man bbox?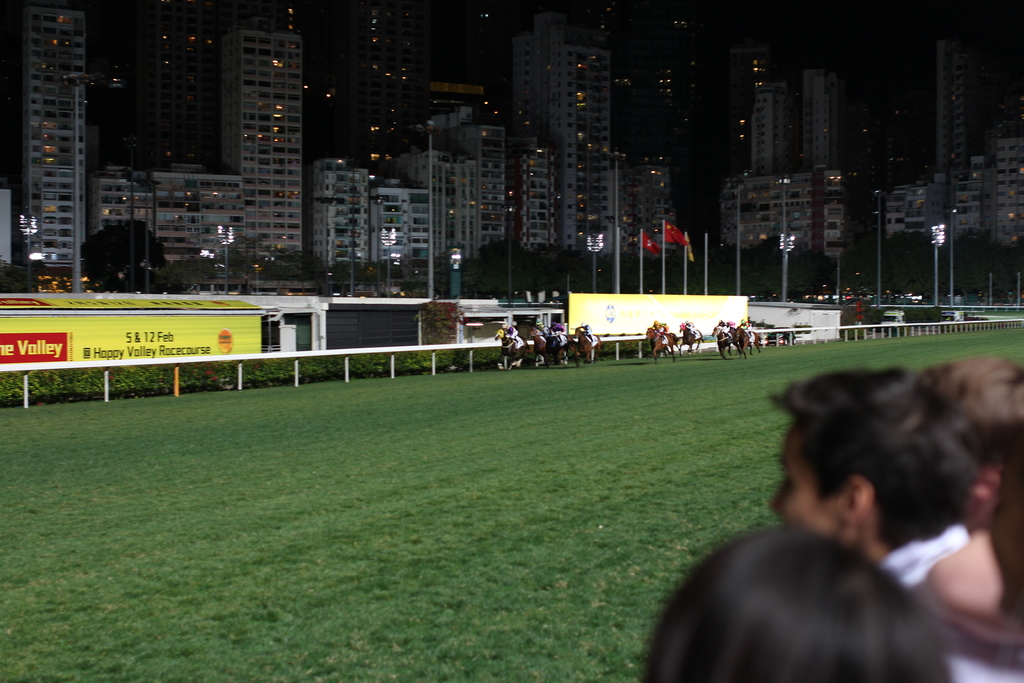
l=911, t=353, r=1023, b=532
